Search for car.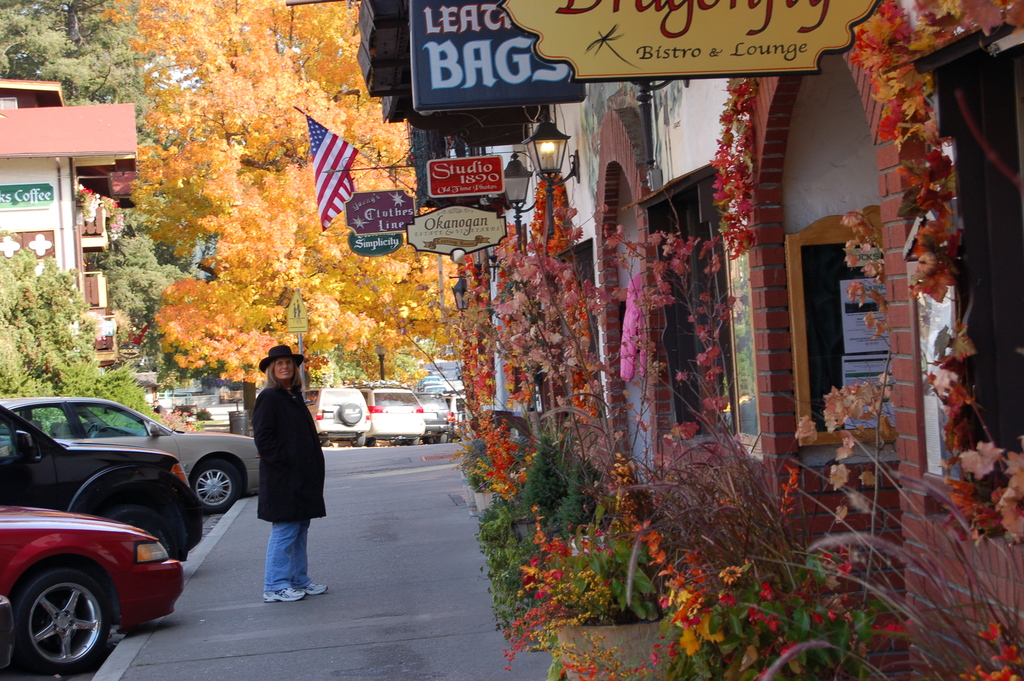
Found at x1=0 y1=407 x2=196 y2=552.
